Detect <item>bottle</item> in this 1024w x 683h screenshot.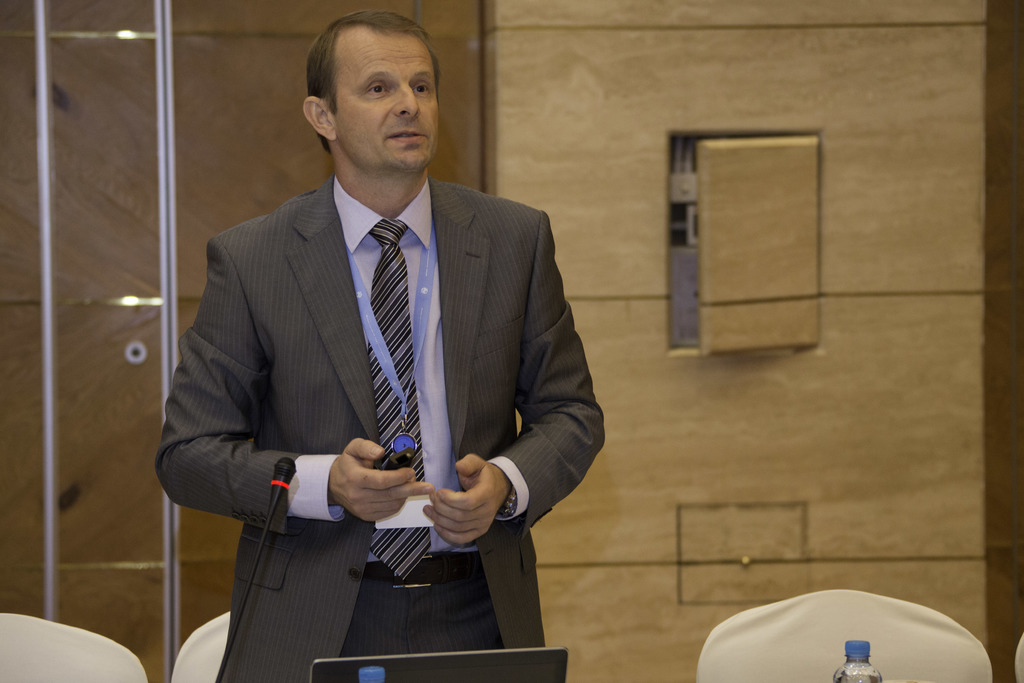
Detection: 832 640 882 682.
